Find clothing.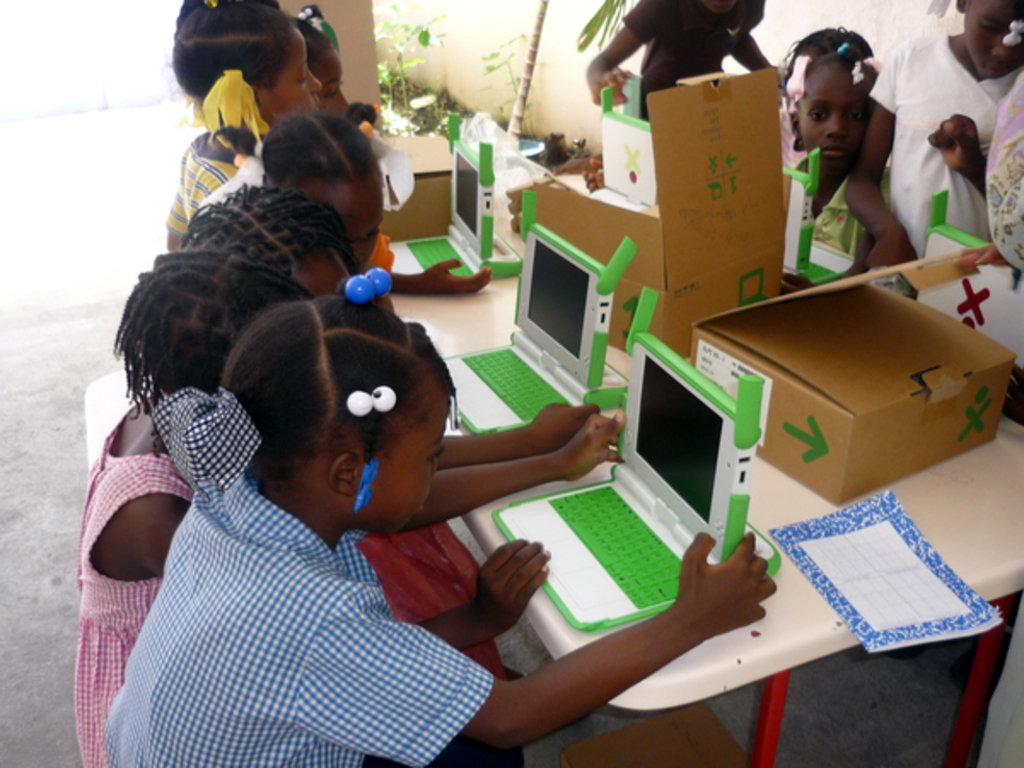
174/130/246/249.
